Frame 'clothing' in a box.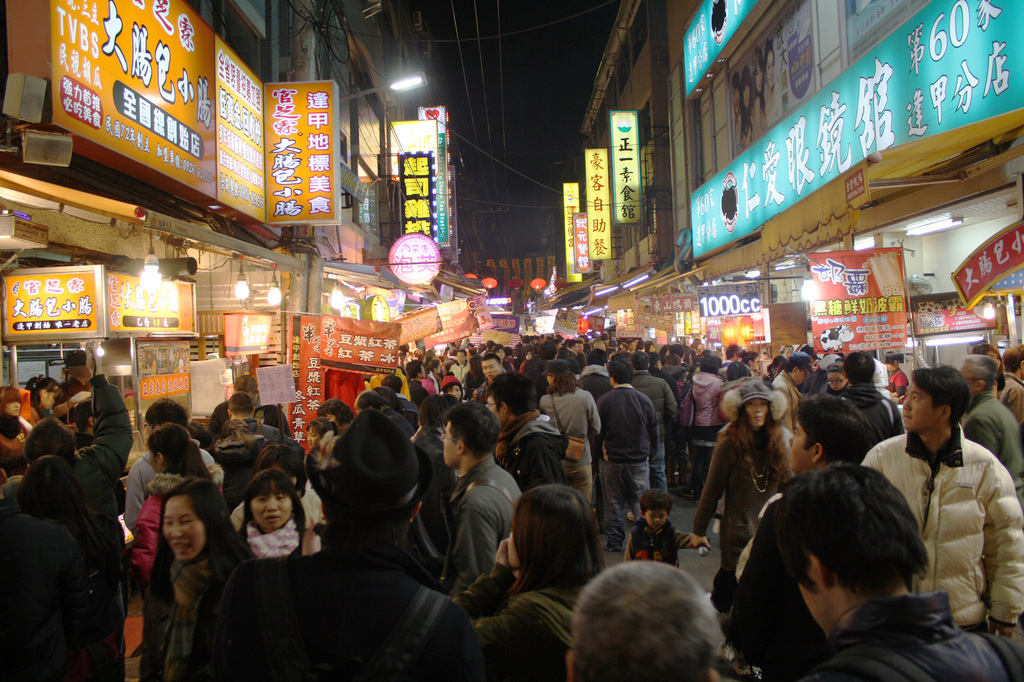
region(689, 363, 726, 493).
